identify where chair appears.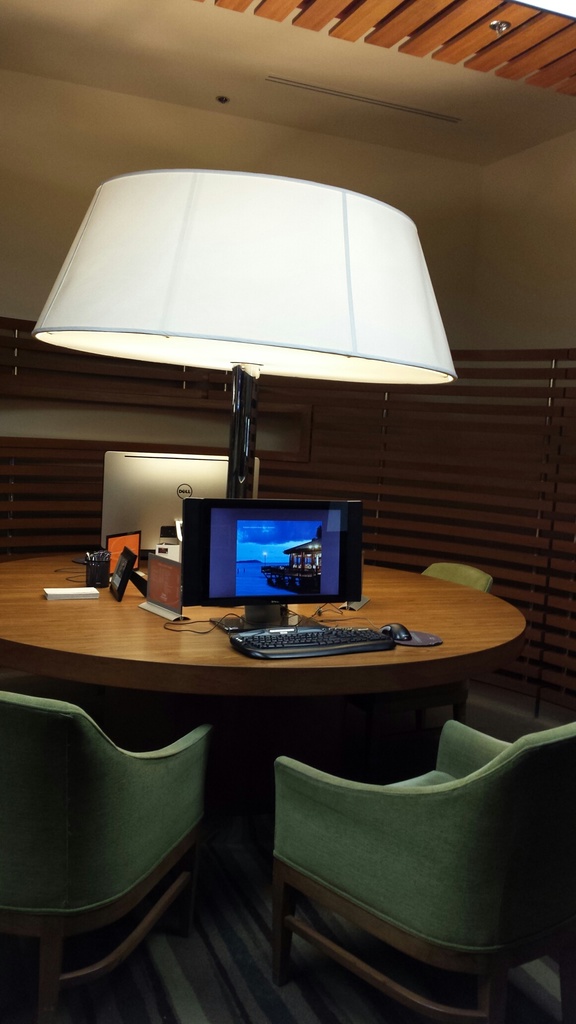
Appears at x1=249 y1=716 x2=575 y2=1016.
